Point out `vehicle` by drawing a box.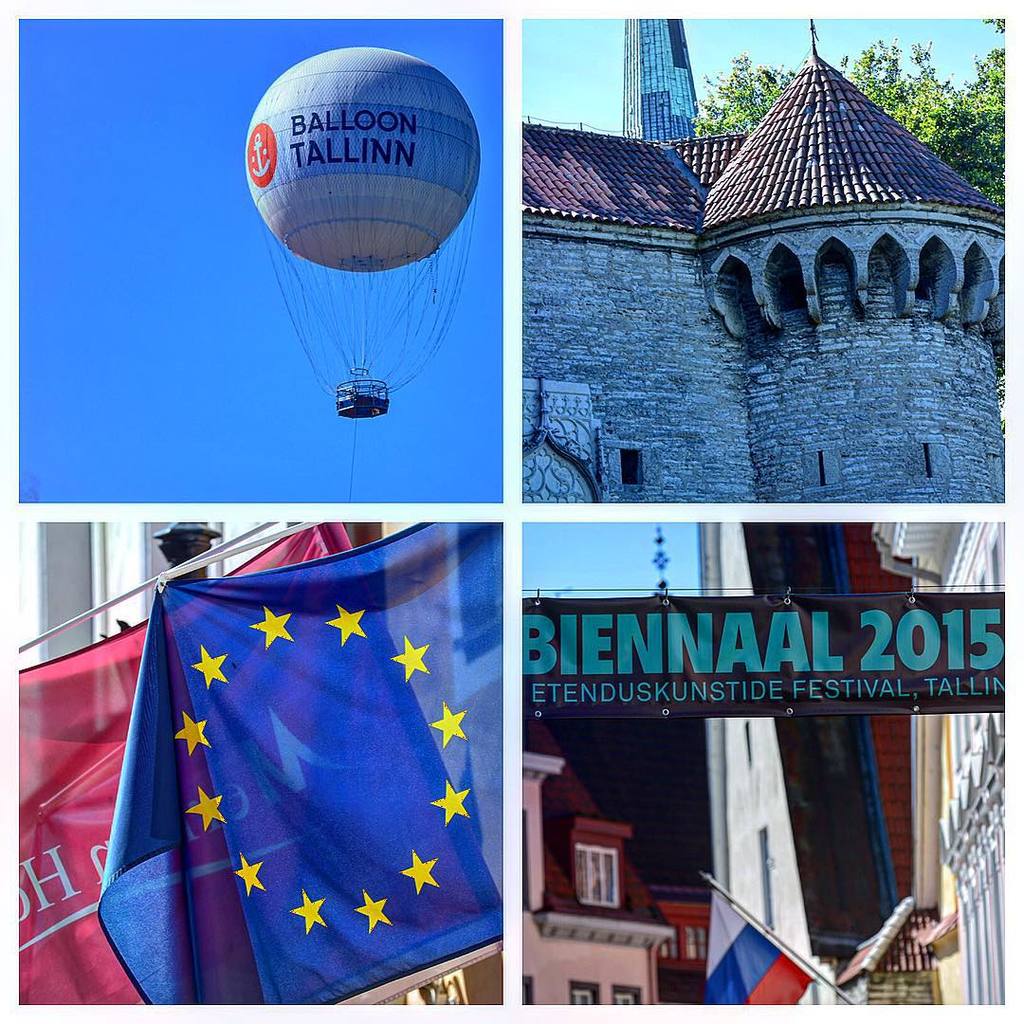
box(240, 41, 484, 422).
